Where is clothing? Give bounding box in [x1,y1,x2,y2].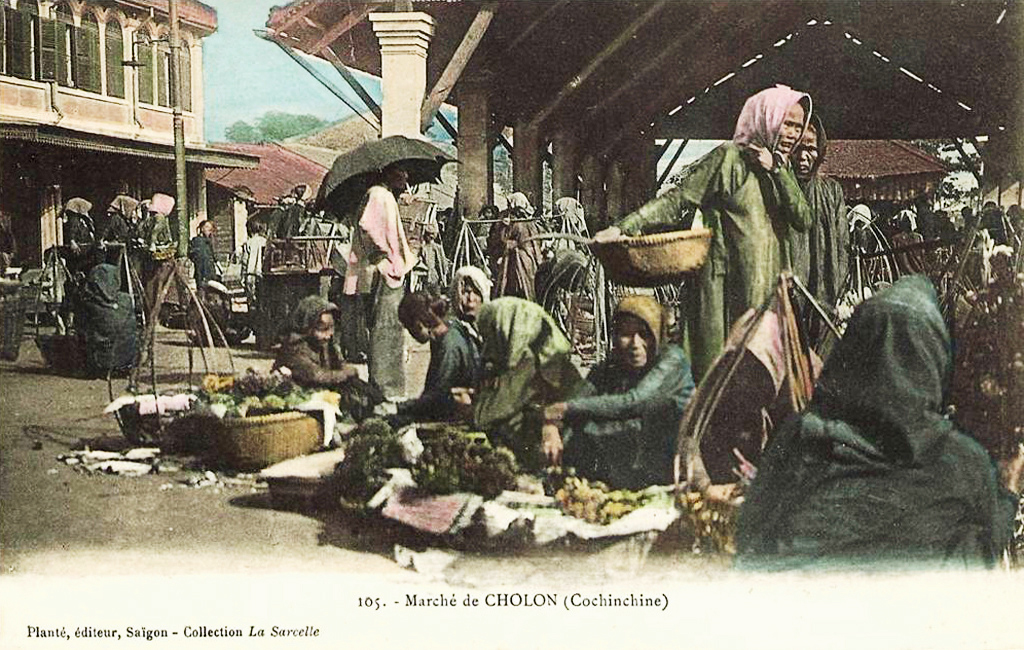
[397,324,486,418].
